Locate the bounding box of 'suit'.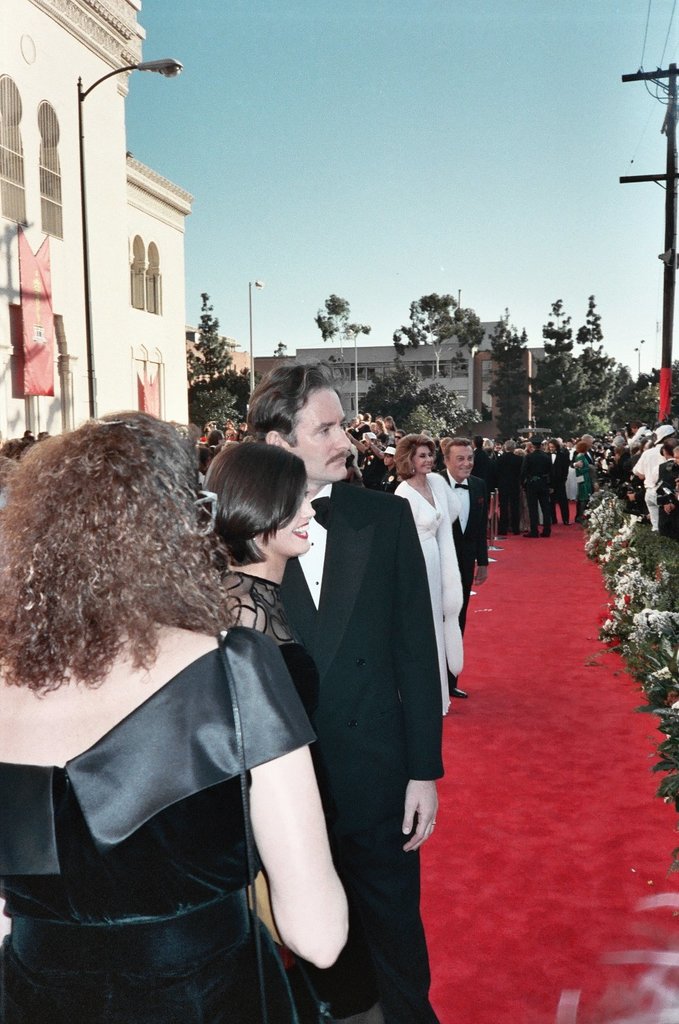
Bounding box: (left=547, top=451, right=570, bottom=521).
